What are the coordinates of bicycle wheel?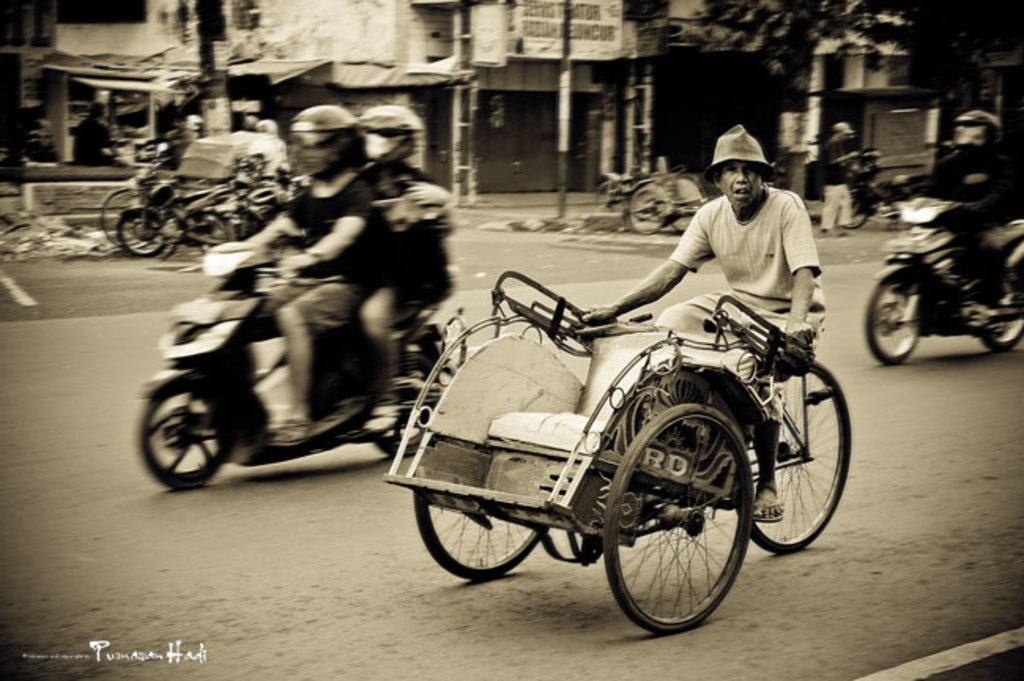
select_region(740, 356, 840, 577).
